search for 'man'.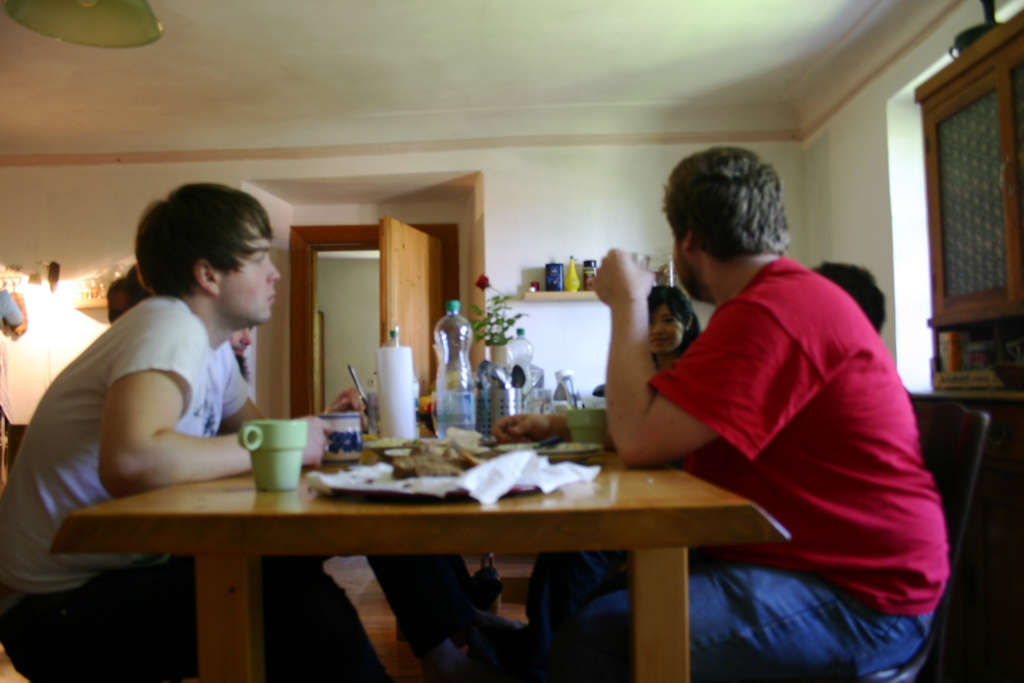
Found at 0 184 388 682.
